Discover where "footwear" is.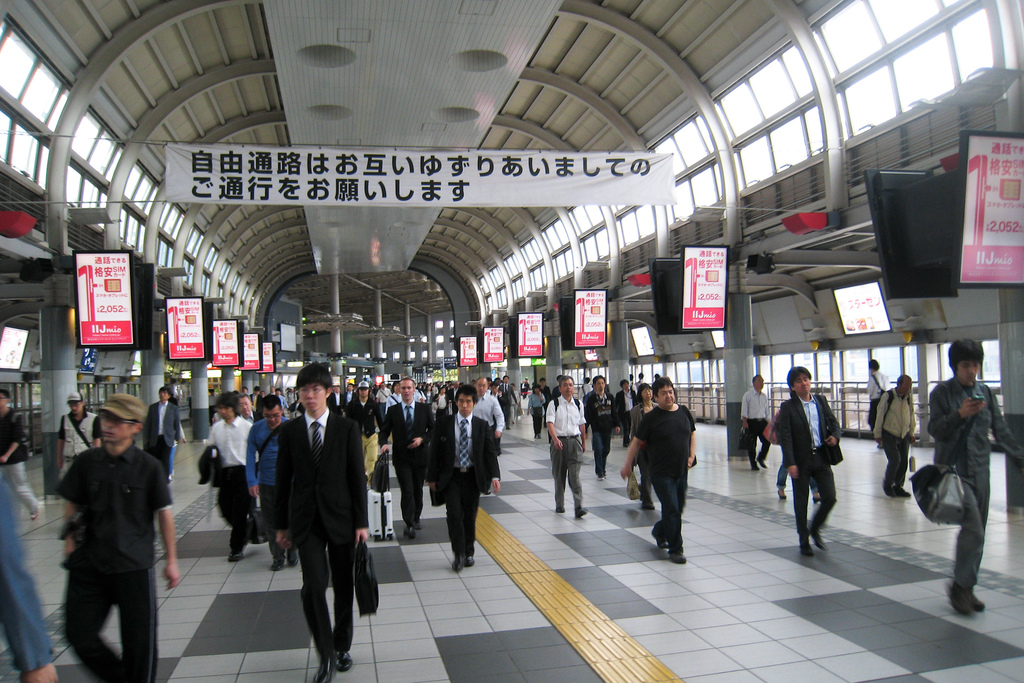
Discovered at bbox(810, 495, 820, 502).
